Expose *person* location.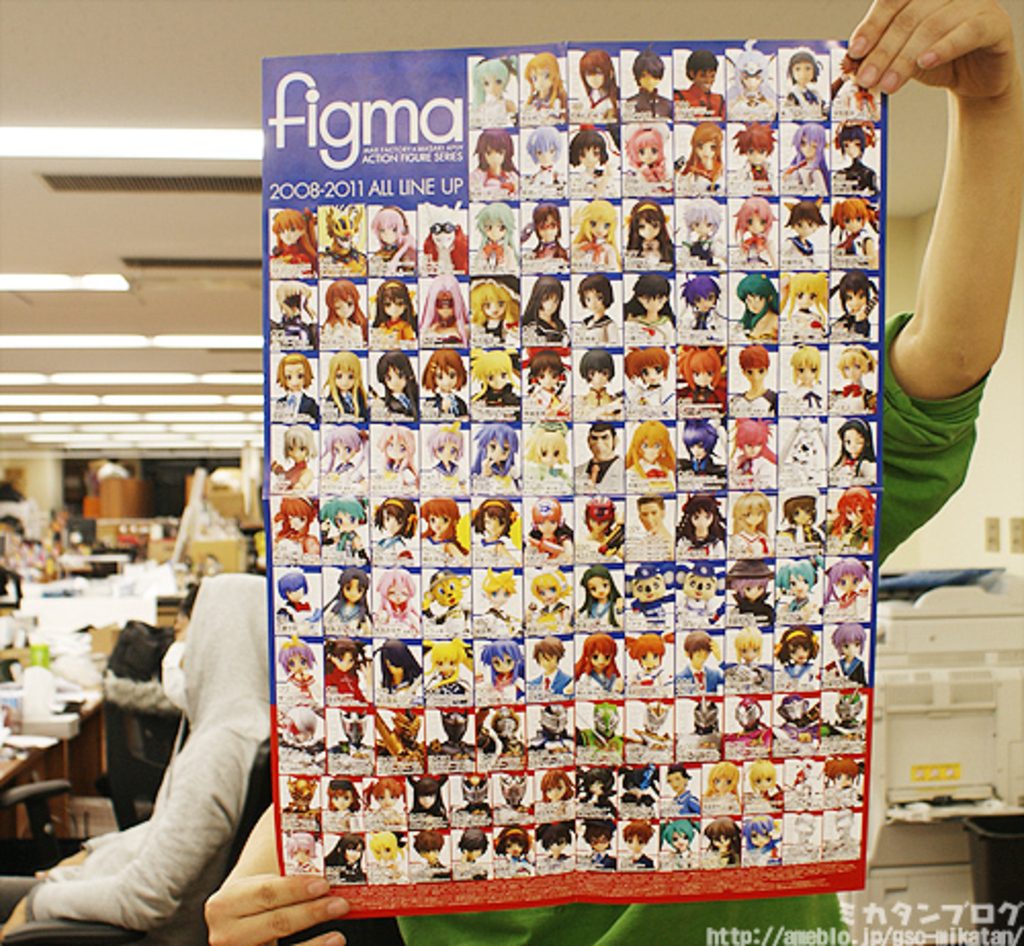
Exposed at bbox(573, 637, 627, 692).
